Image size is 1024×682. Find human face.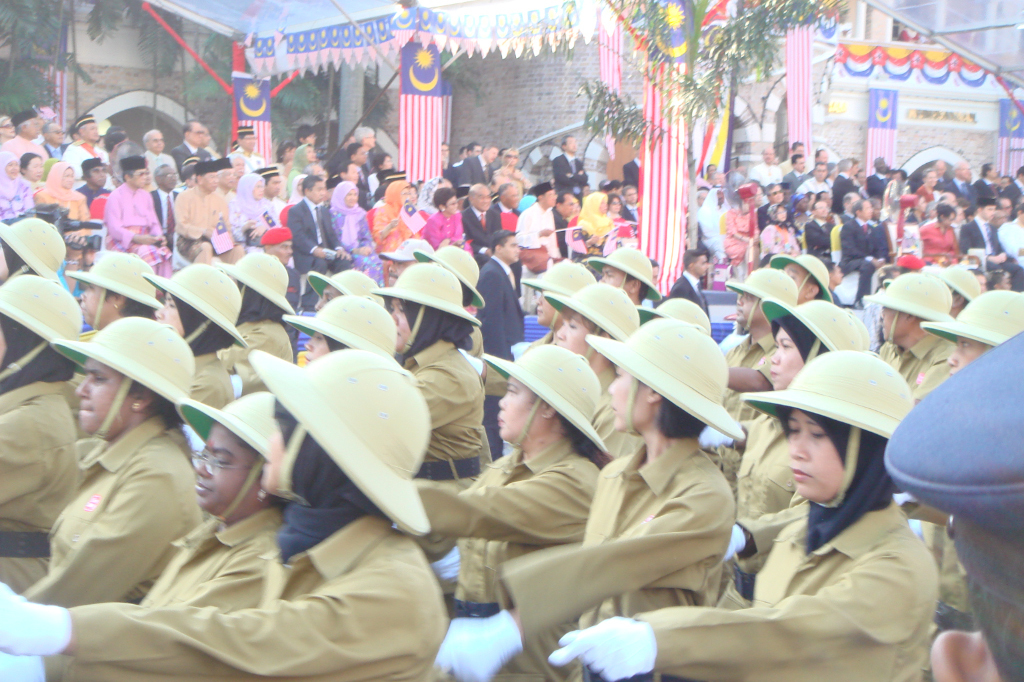
<box>356,147,366,163</box>.
